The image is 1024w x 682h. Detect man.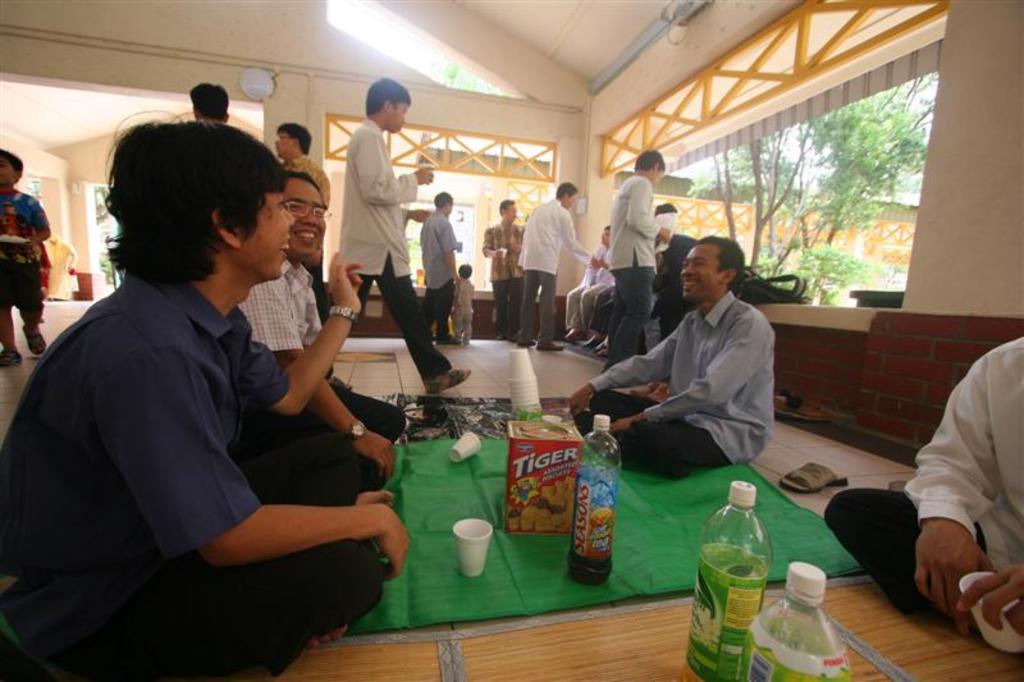
Detection: [556, 221, 649, 344].
